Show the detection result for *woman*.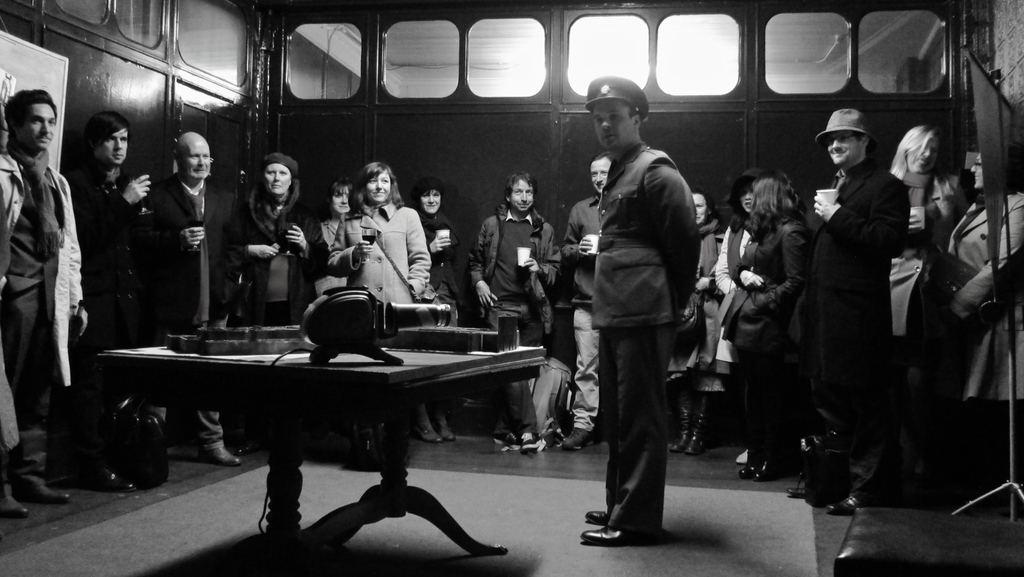
bbox=(890, 126, 961, 462).
